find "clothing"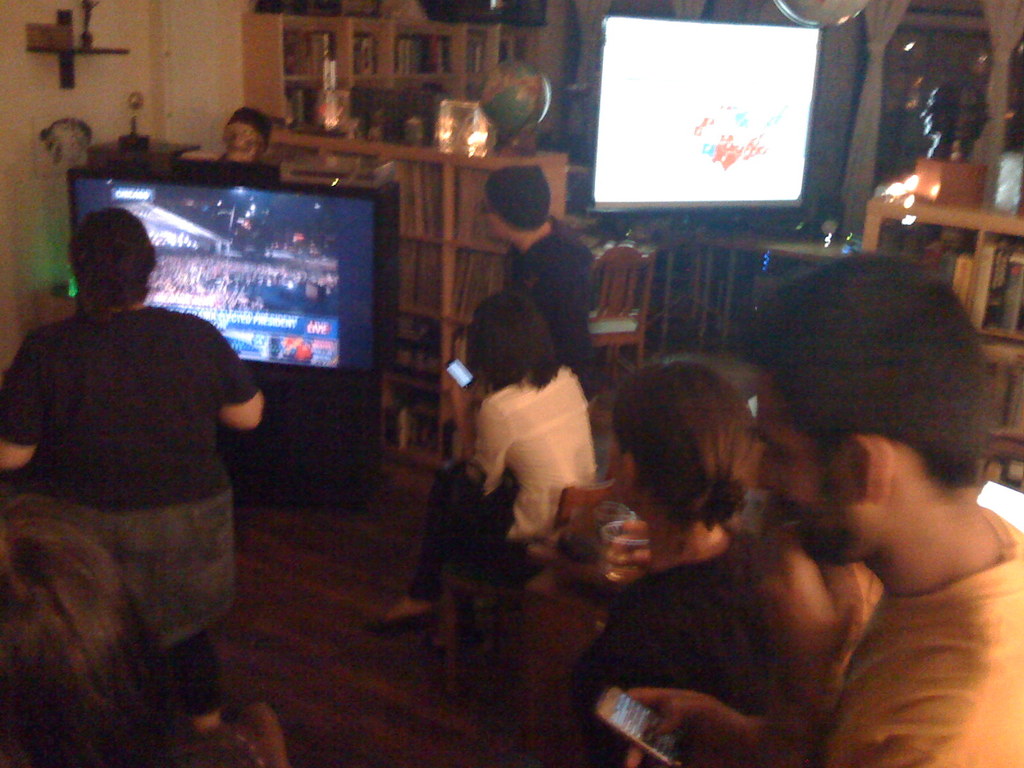
detection(15, 222, 270, 724)
